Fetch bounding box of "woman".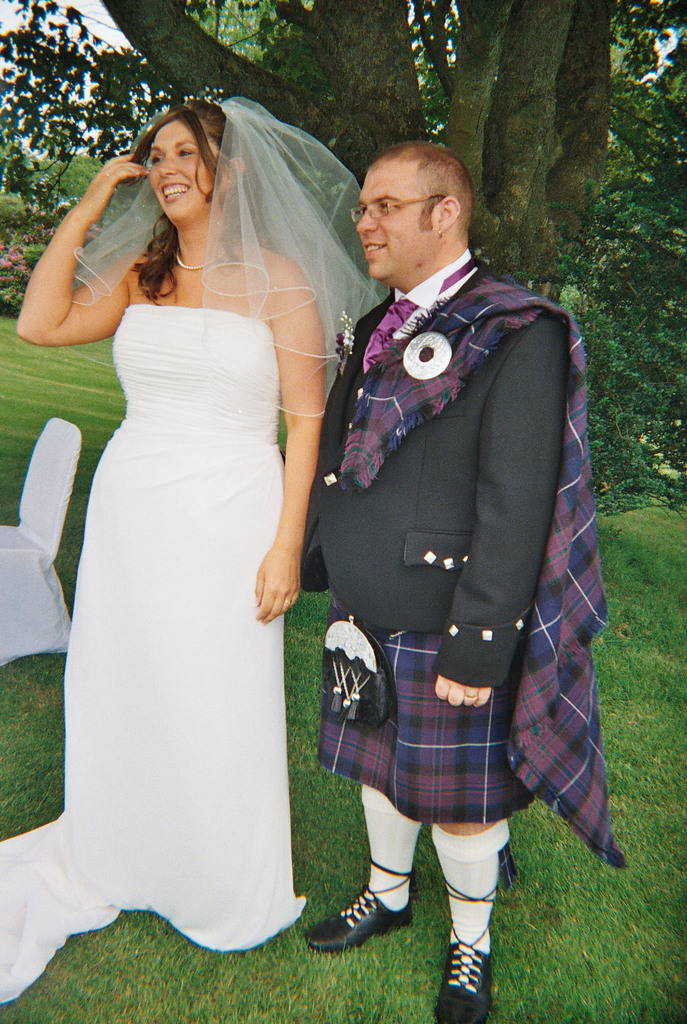
Bbox: x1=27, y1=79, x2=343, y2=1002.
